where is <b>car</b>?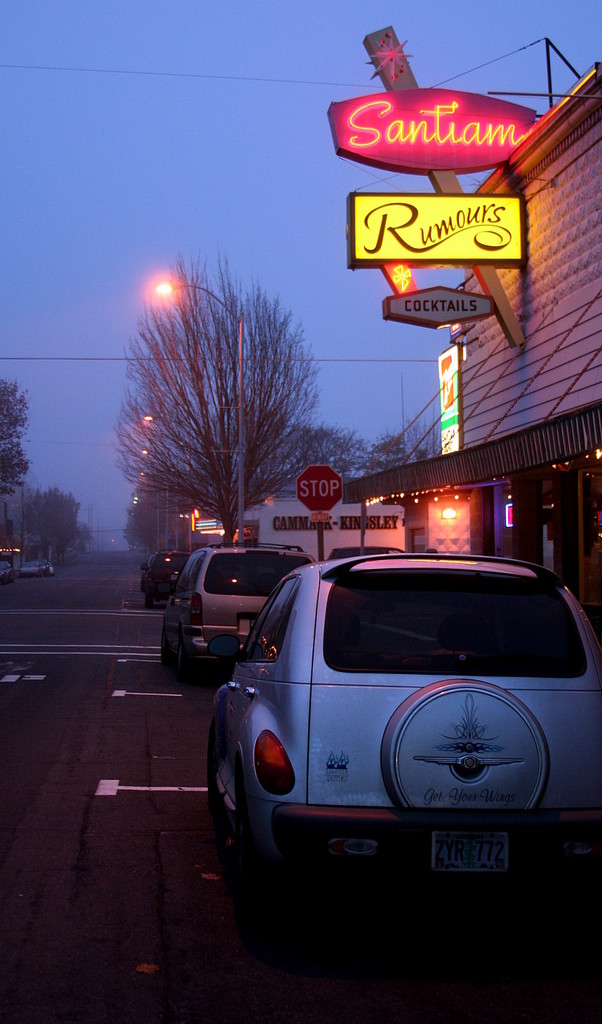
left=16, top=557, right=54, bottom=579.
